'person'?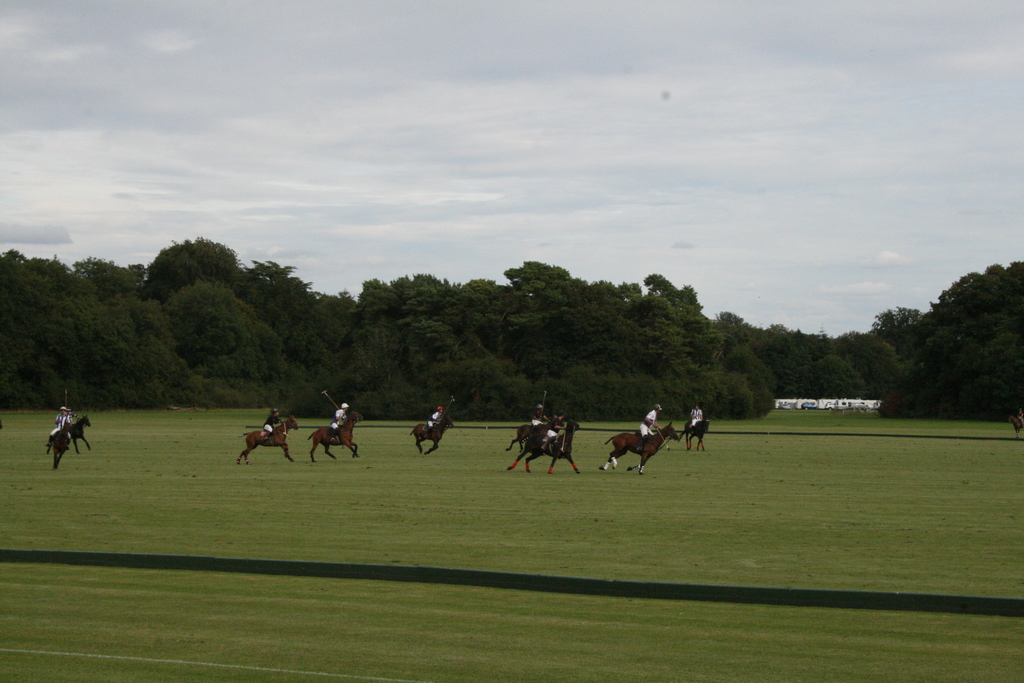
l=526, t=407, r=547, b=433
